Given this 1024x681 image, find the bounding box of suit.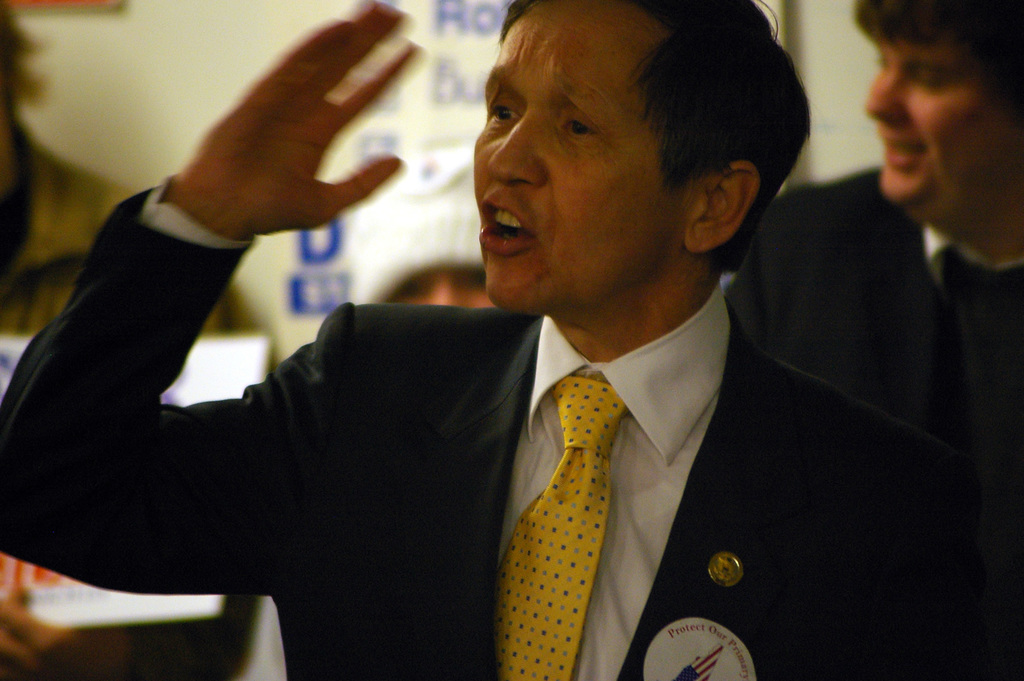
BBox(728, 172, 1023, 500).
